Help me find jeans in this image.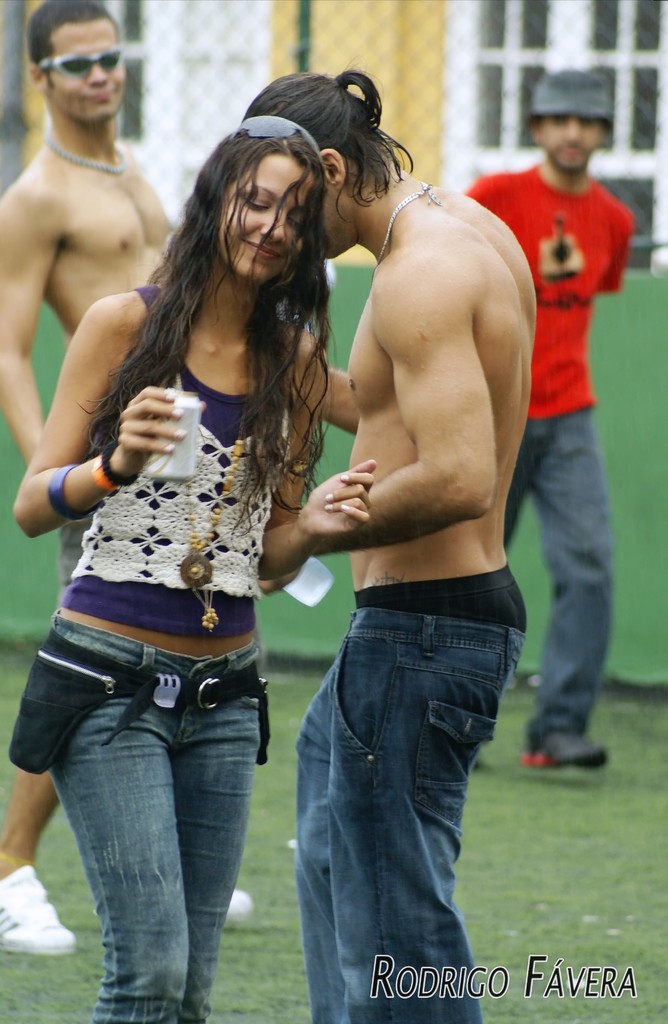
Found it: [left=29, top=666, right=272, bottom=1023].
